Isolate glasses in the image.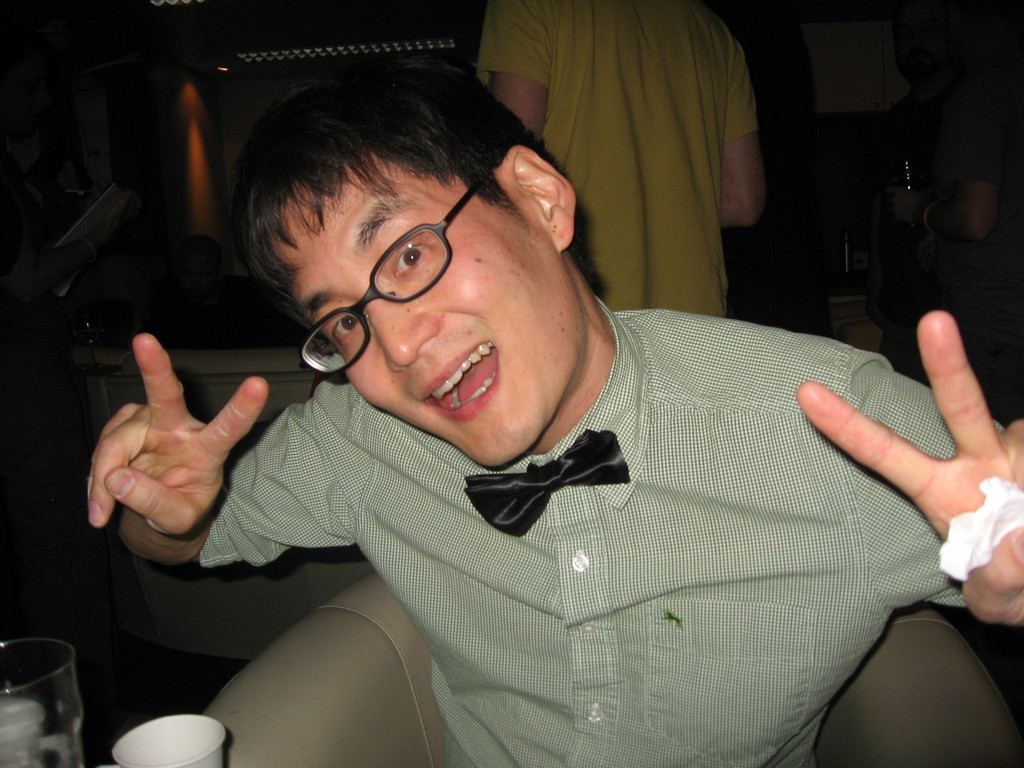
Isolated region: [298, 171, 490, 375].
